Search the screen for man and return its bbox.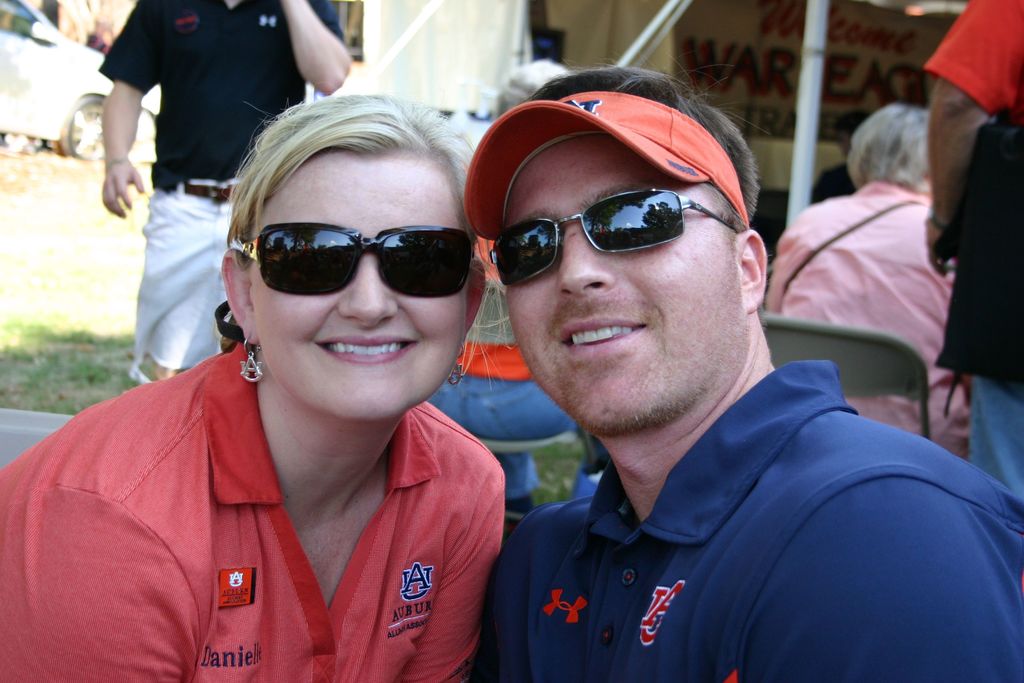
Found: <region>767, 99, 973, 469</region>.
